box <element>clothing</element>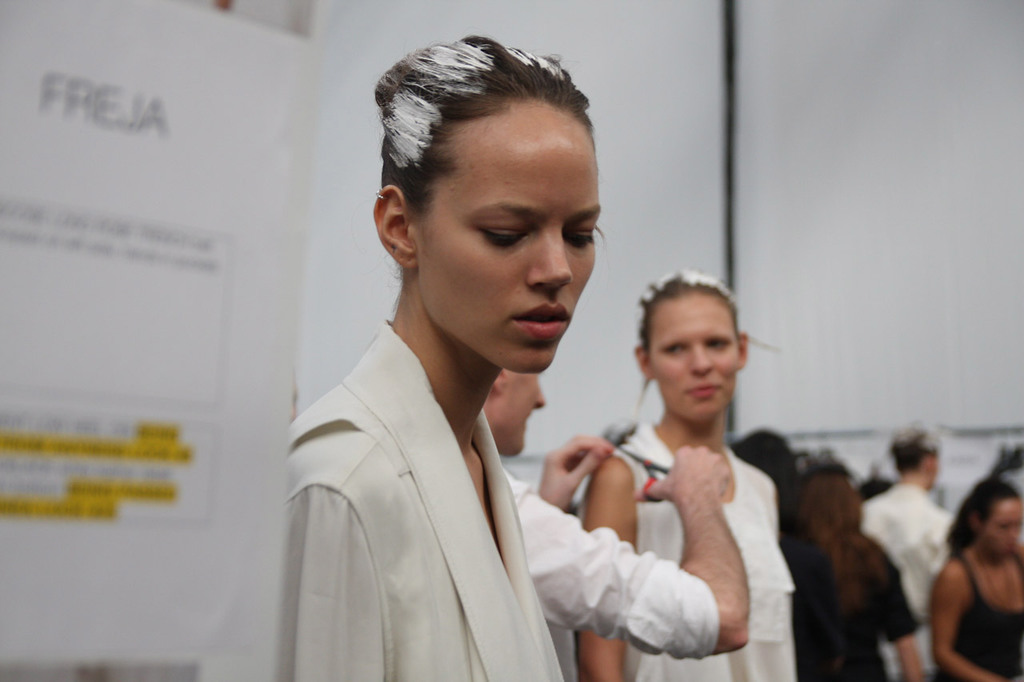
detection(860, 478, 954, 677)
